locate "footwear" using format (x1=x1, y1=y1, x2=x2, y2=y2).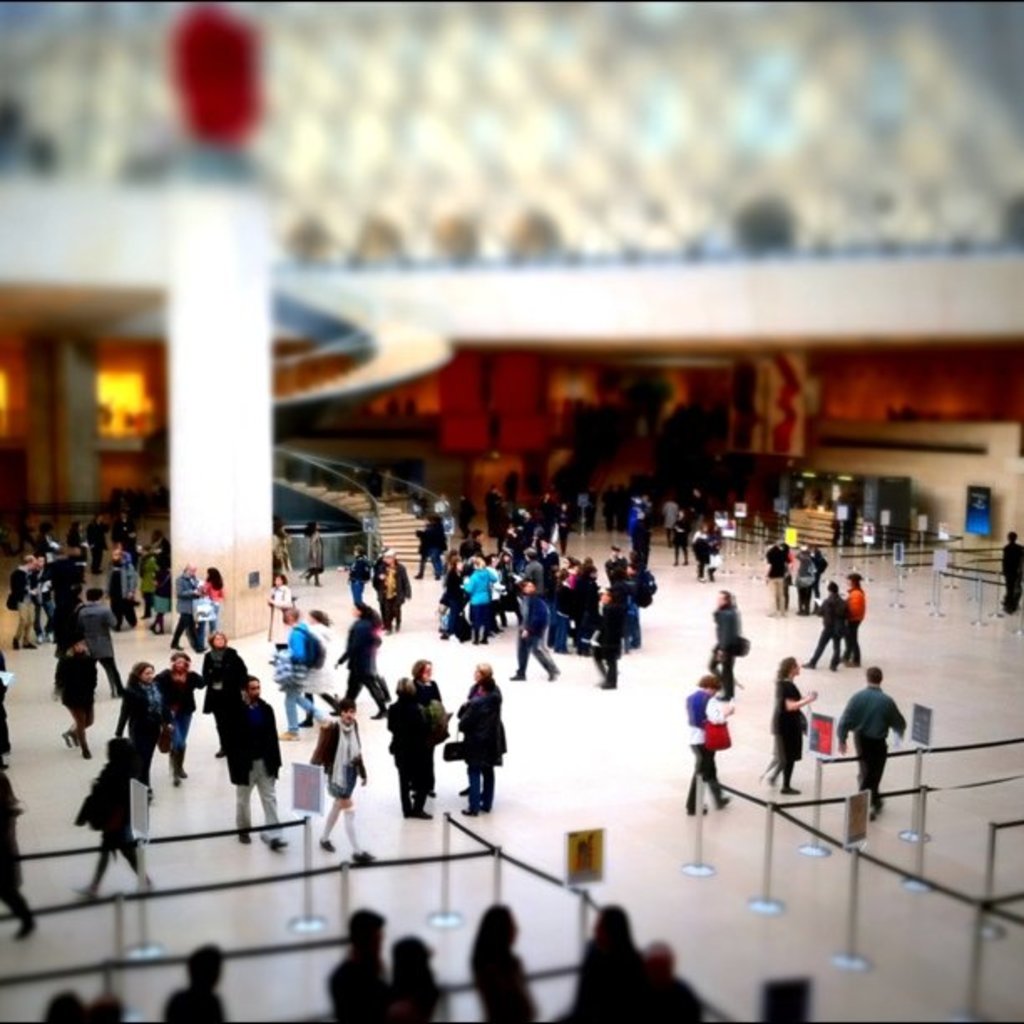
(x1=323, y1=833, x2=331, y2=852).
